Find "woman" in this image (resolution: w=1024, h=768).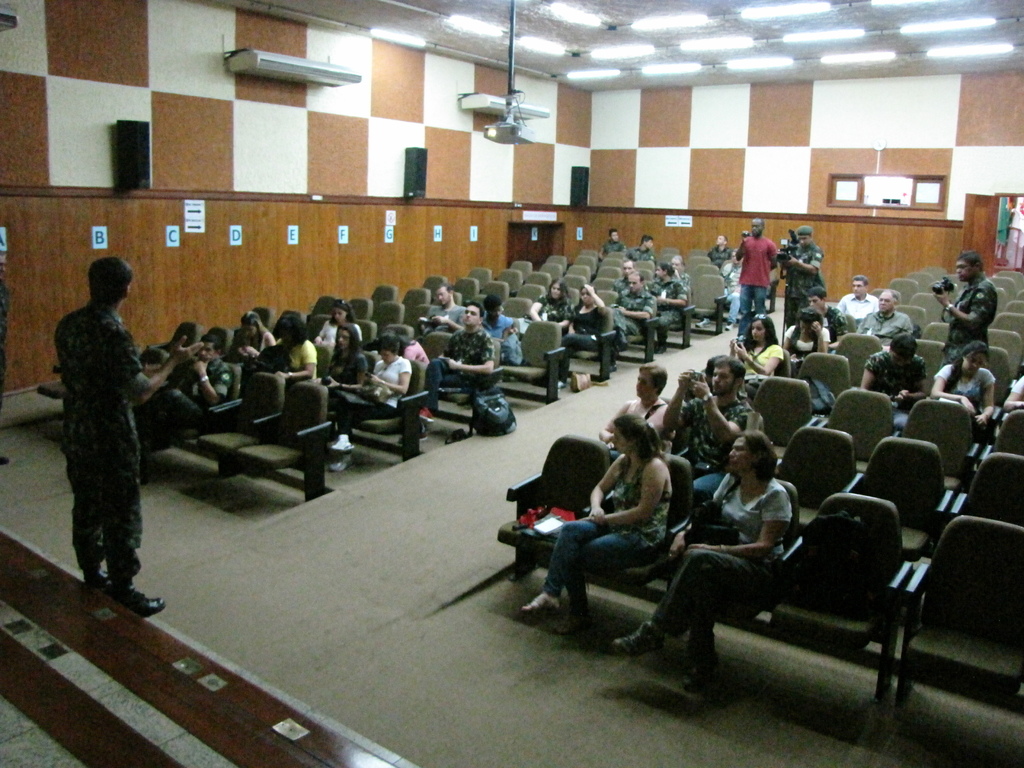
[x1=314, y1=300, x2=369, y2=353].
